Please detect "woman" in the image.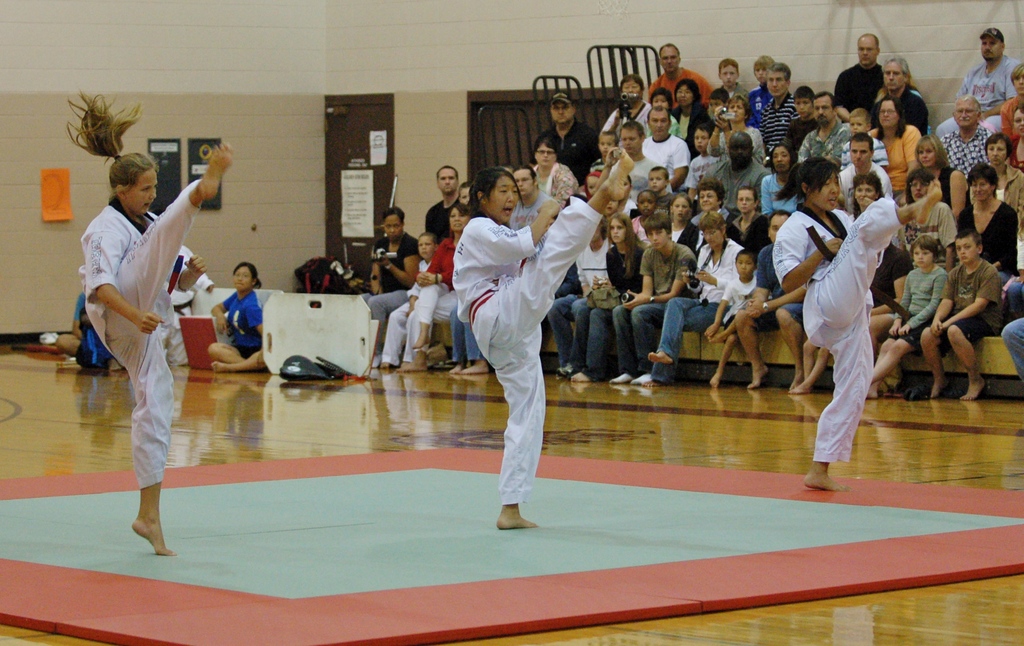
<bbox>648, 184, 698, 267</bbox>.
